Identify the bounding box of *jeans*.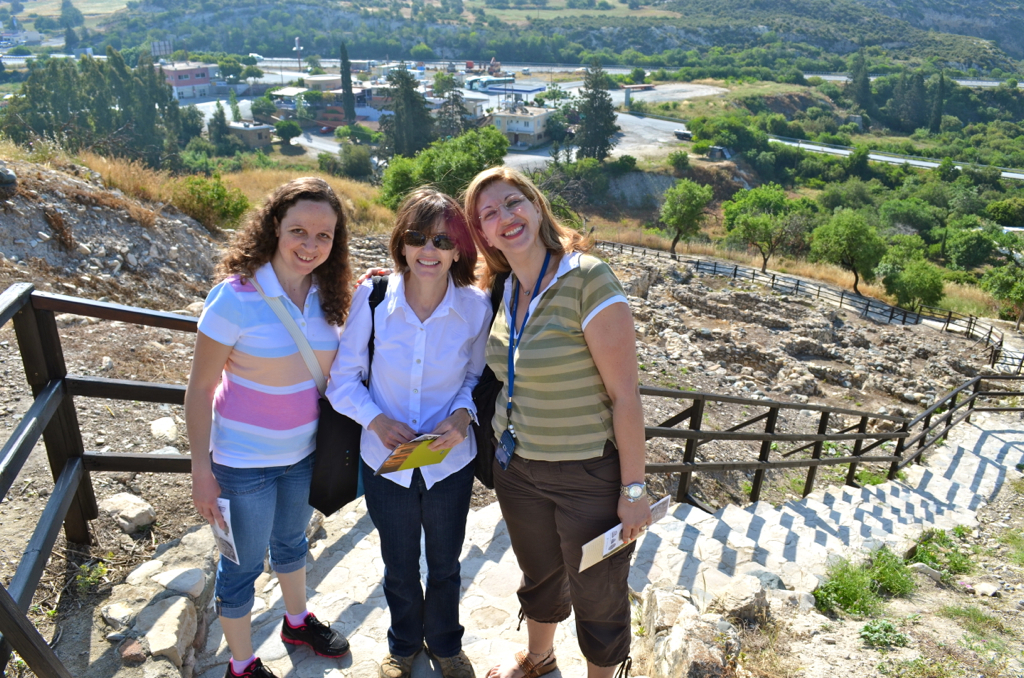
(x1=358, y1=454, x2=475, y2=655).
